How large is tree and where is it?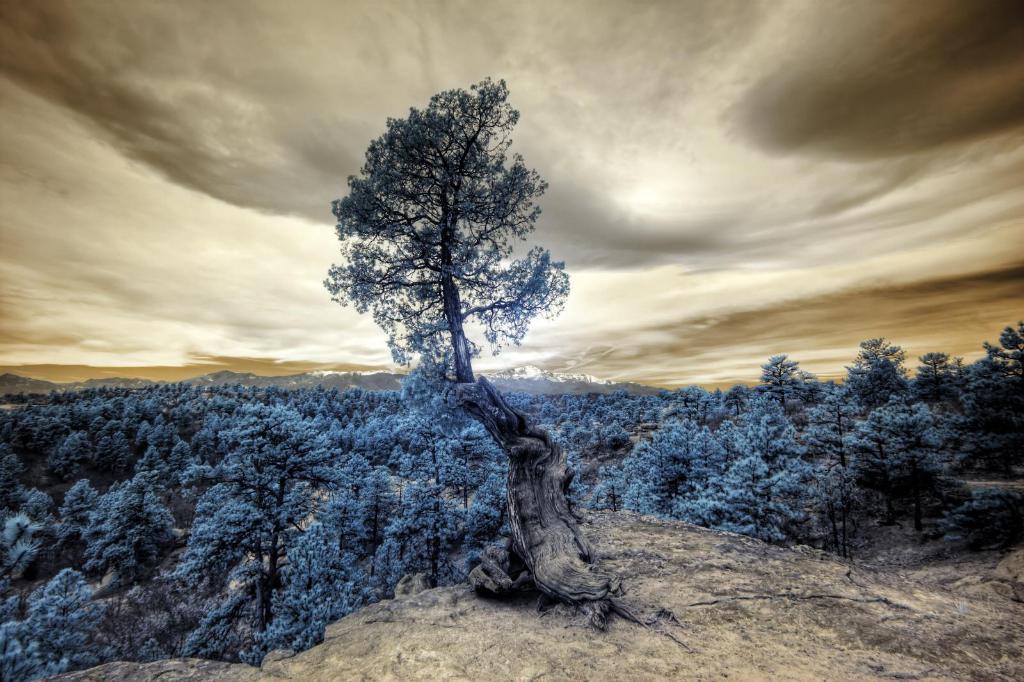
Bounding box: 320, 67, 668, 635.
